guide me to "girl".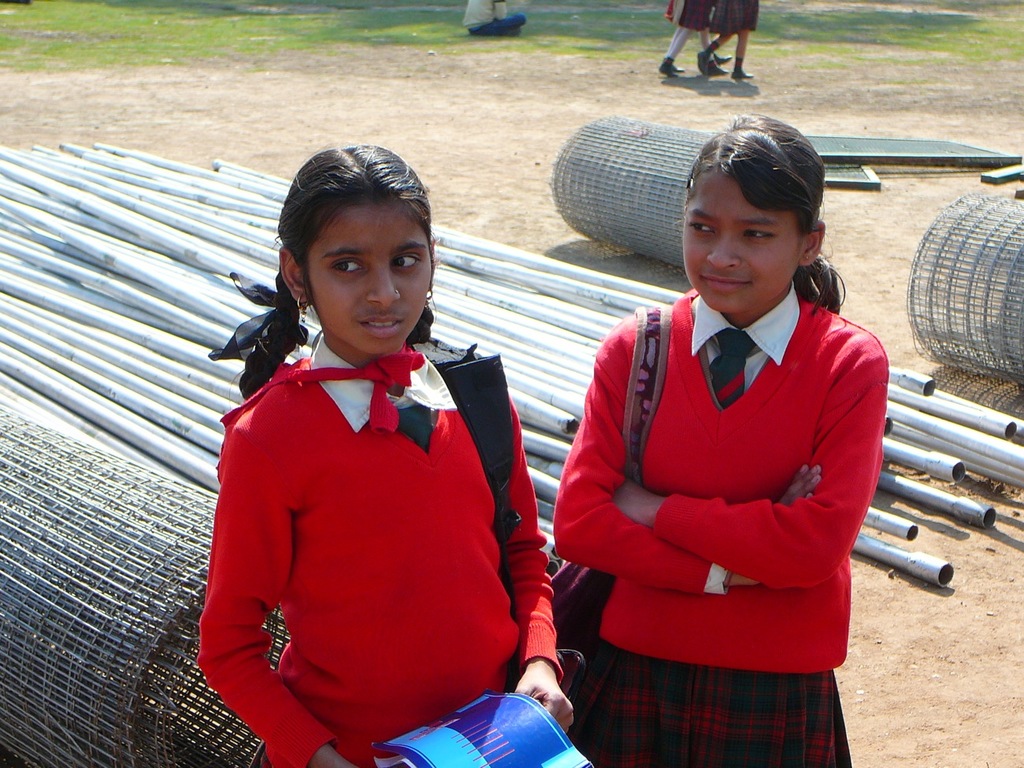
Guidance: 545:112:894:767.
